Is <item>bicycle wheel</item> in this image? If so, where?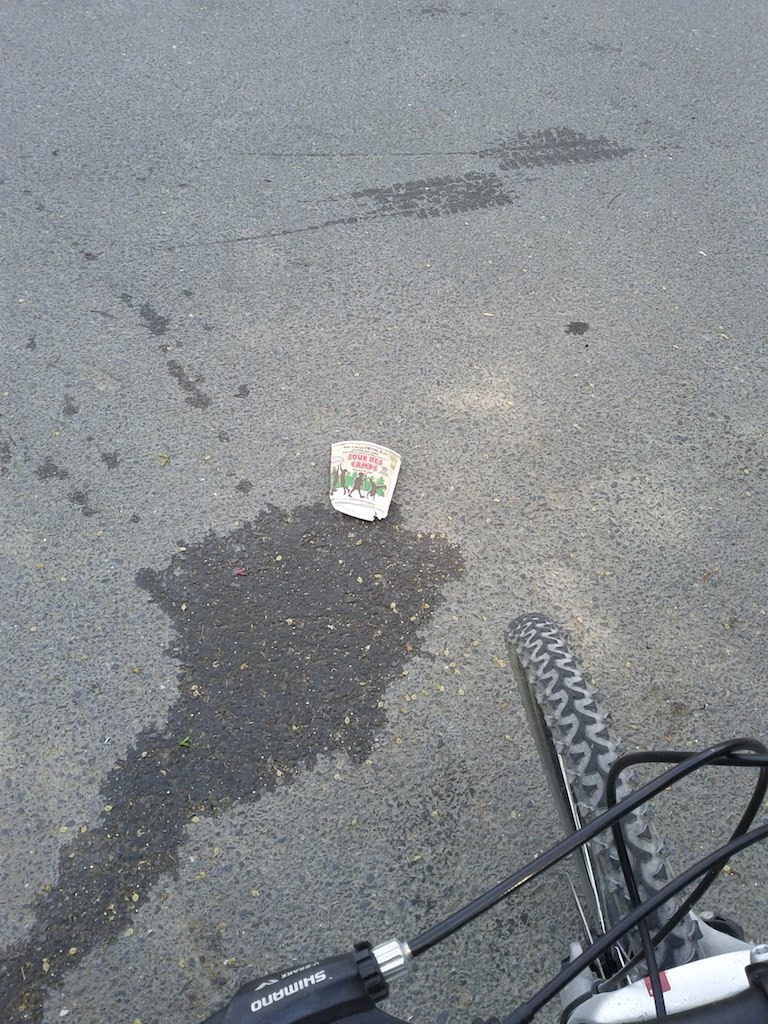
Yes, at crop(518, 613, 674, 965).
